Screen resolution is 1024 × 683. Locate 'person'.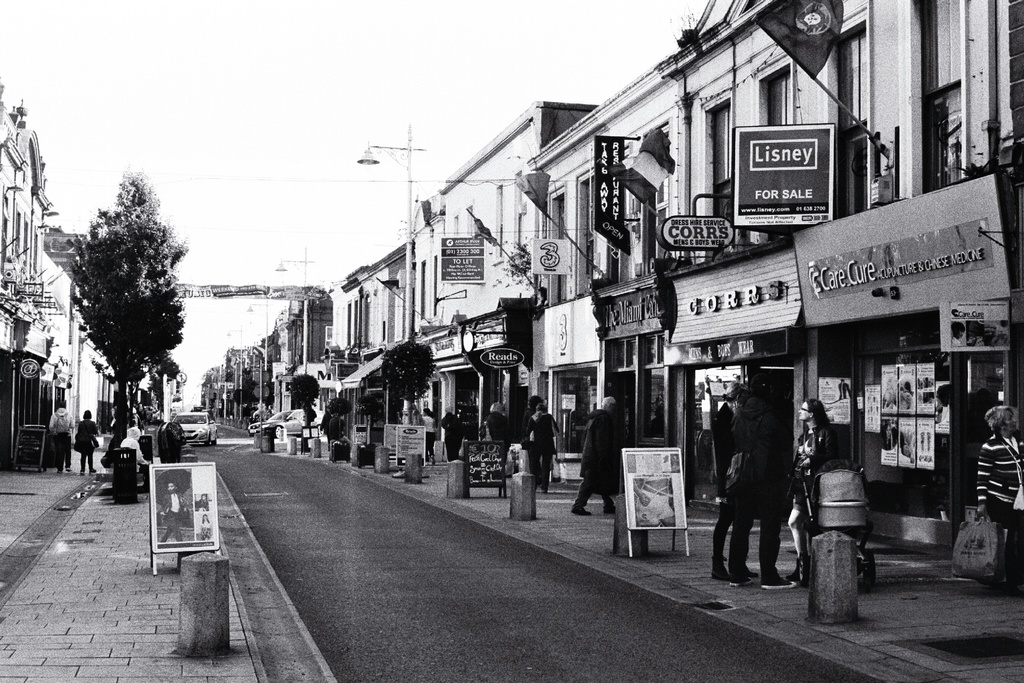
BBox(1000, 481, 1023, 577).
